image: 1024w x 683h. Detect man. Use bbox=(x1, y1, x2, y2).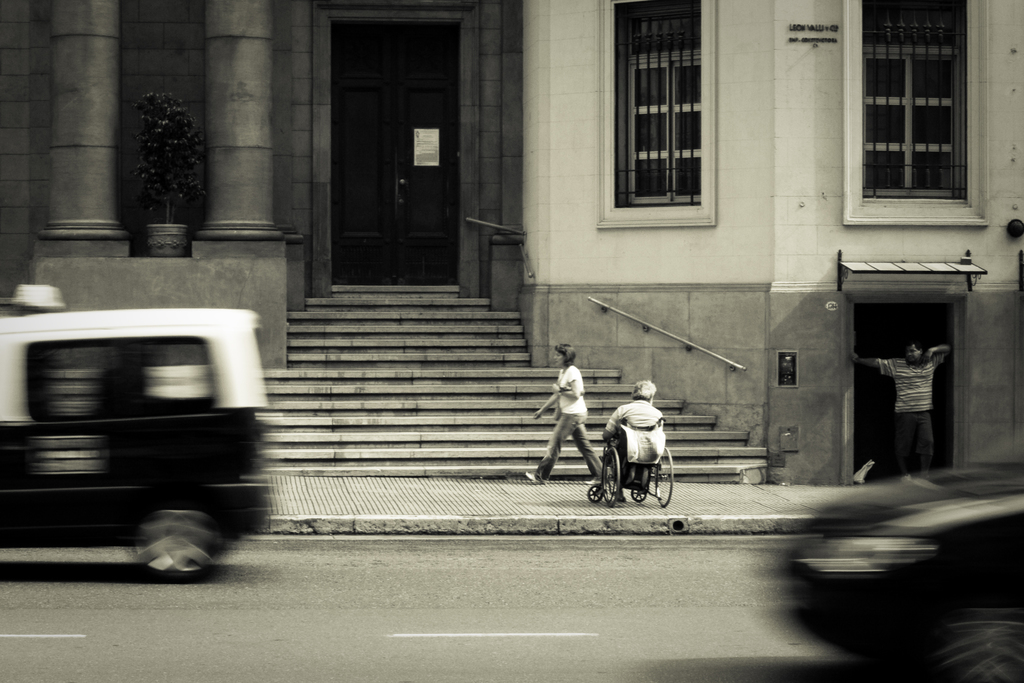
bbox=(603, 378, 664, 502).
